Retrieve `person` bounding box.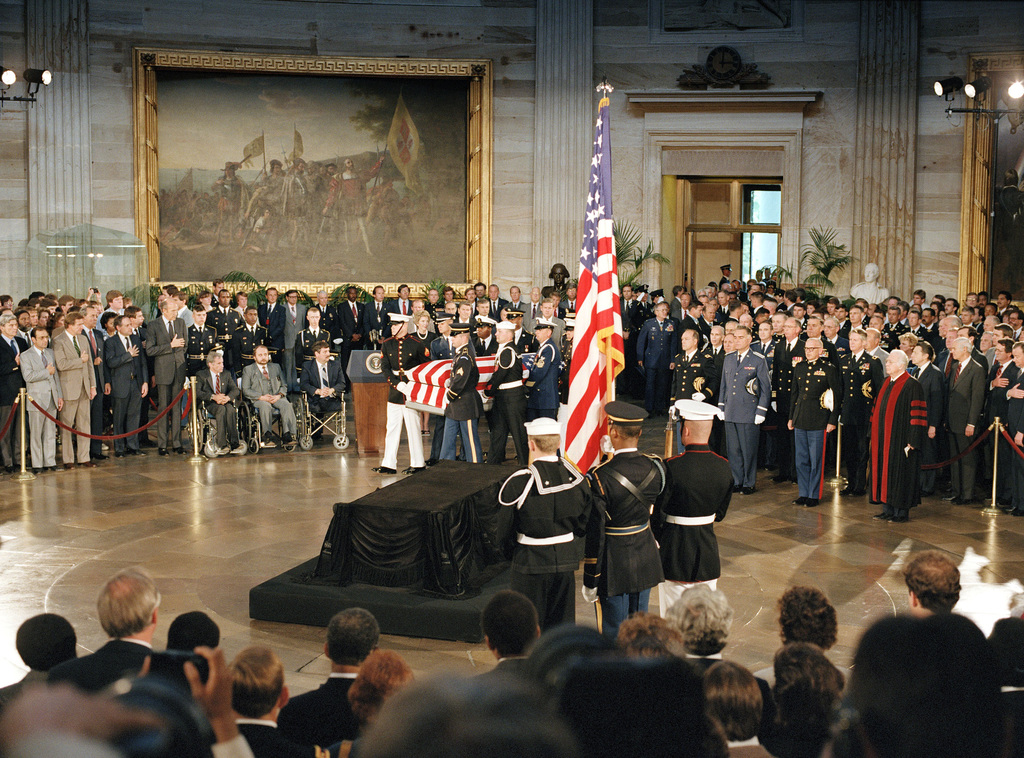
Bounding box: bbox=(704, 664, 772, 757).
